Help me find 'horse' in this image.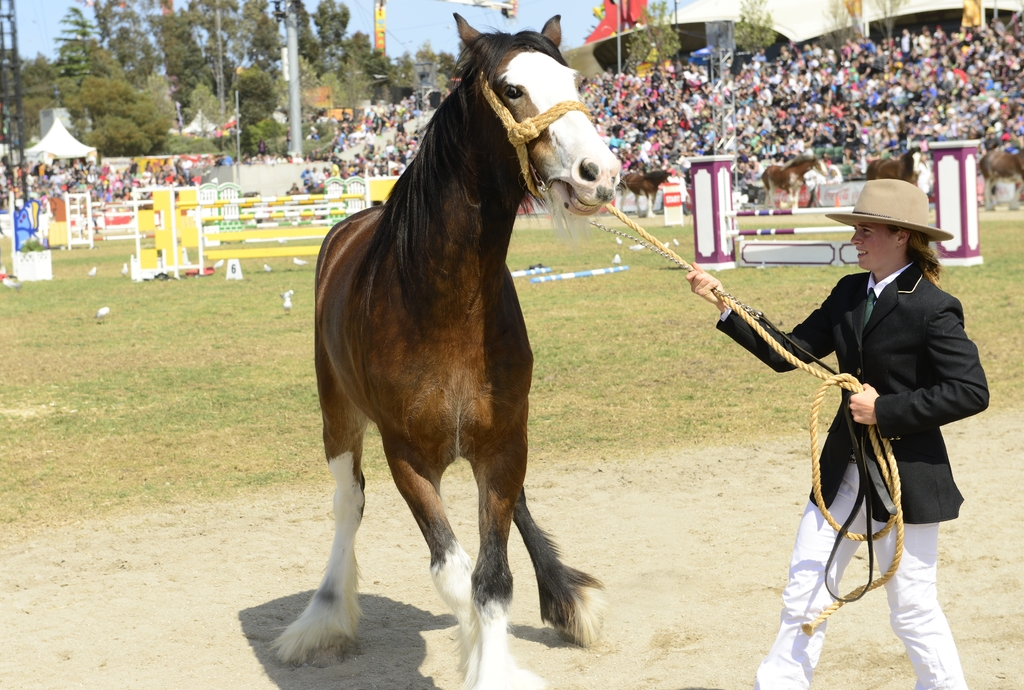
Found it: box=[754, 154, 828, 215].
